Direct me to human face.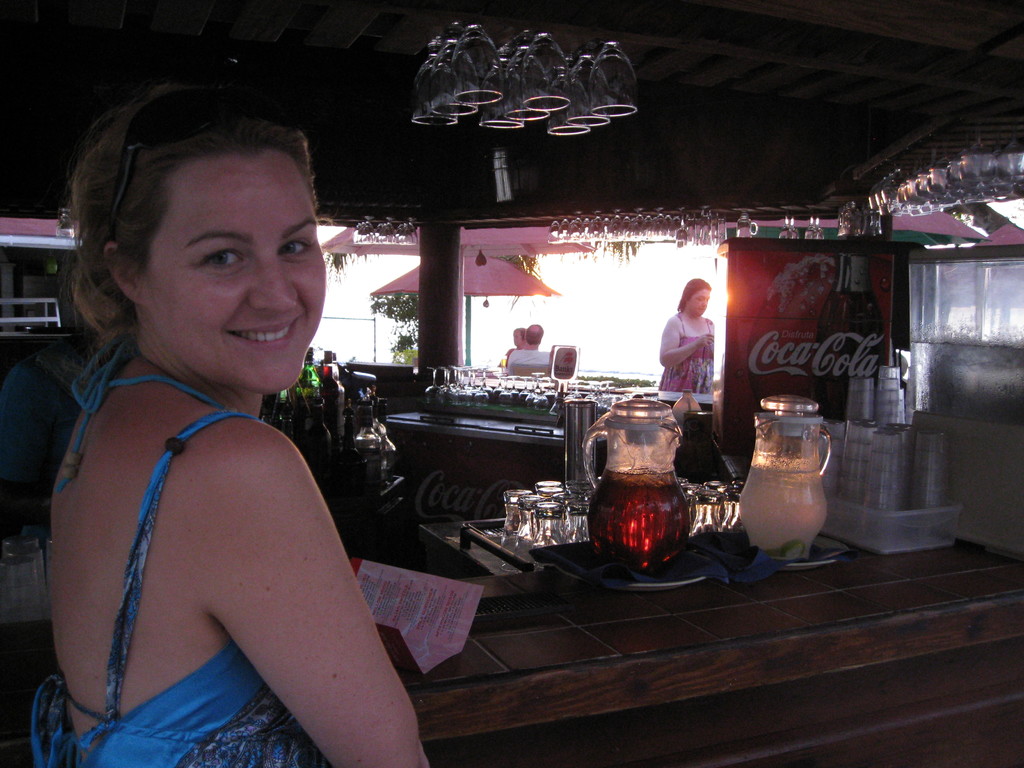
Direction: pyautogui.locateOnScreen(692, 291, 709, 317).
